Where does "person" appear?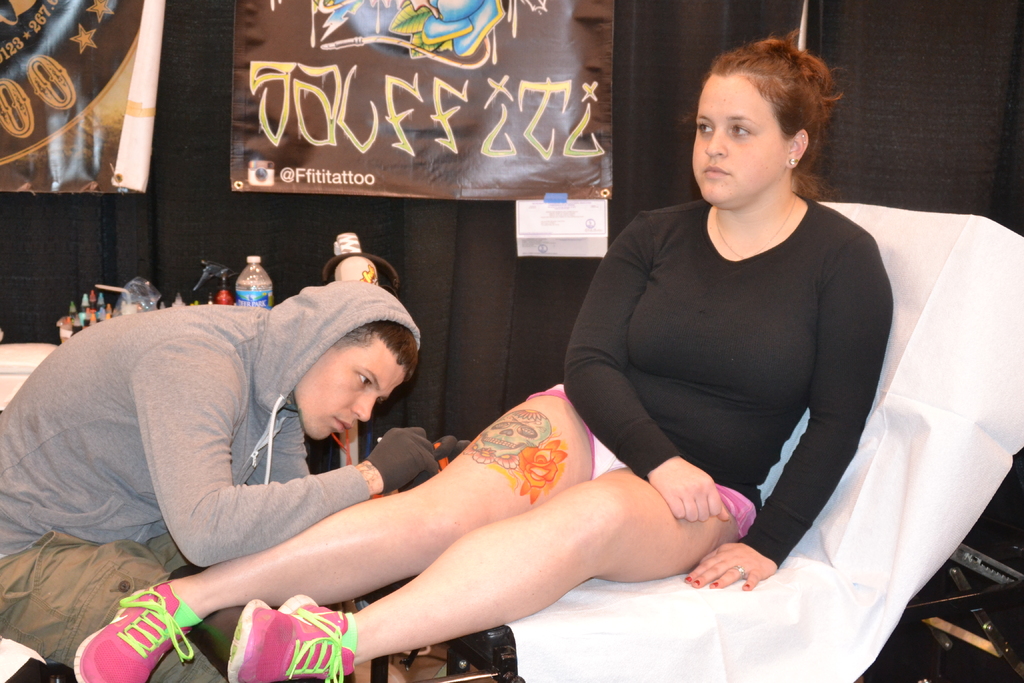
Appears at [72, 35, 896, 679].
